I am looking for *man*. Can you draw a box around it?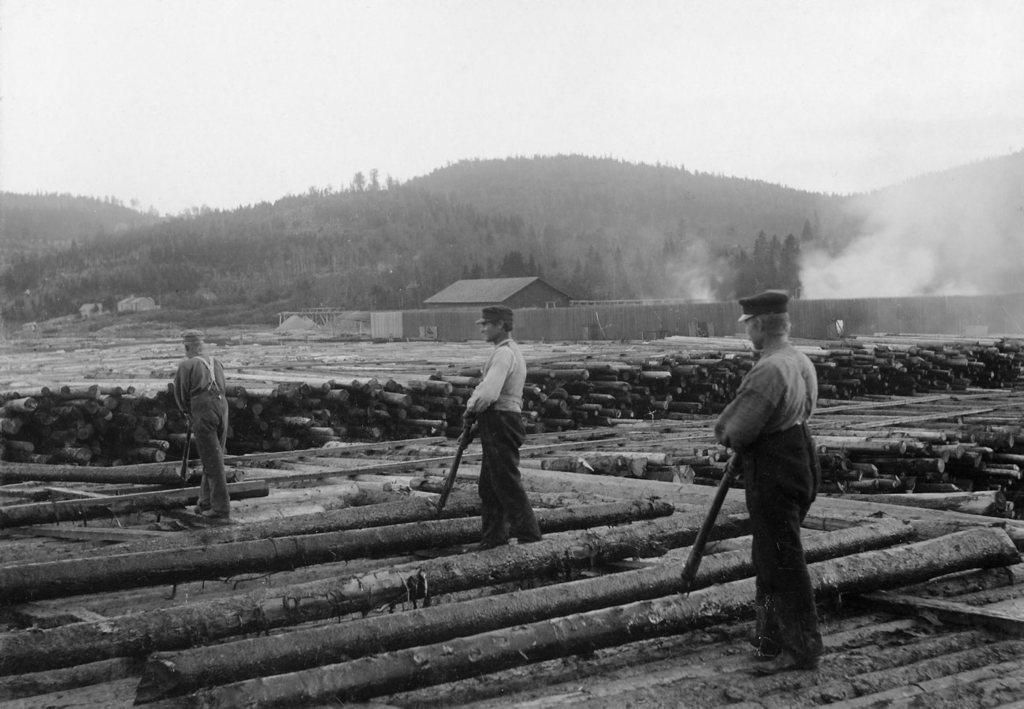
Sure, the bounding box is left=687, top=289, right=834, bottom=670.
